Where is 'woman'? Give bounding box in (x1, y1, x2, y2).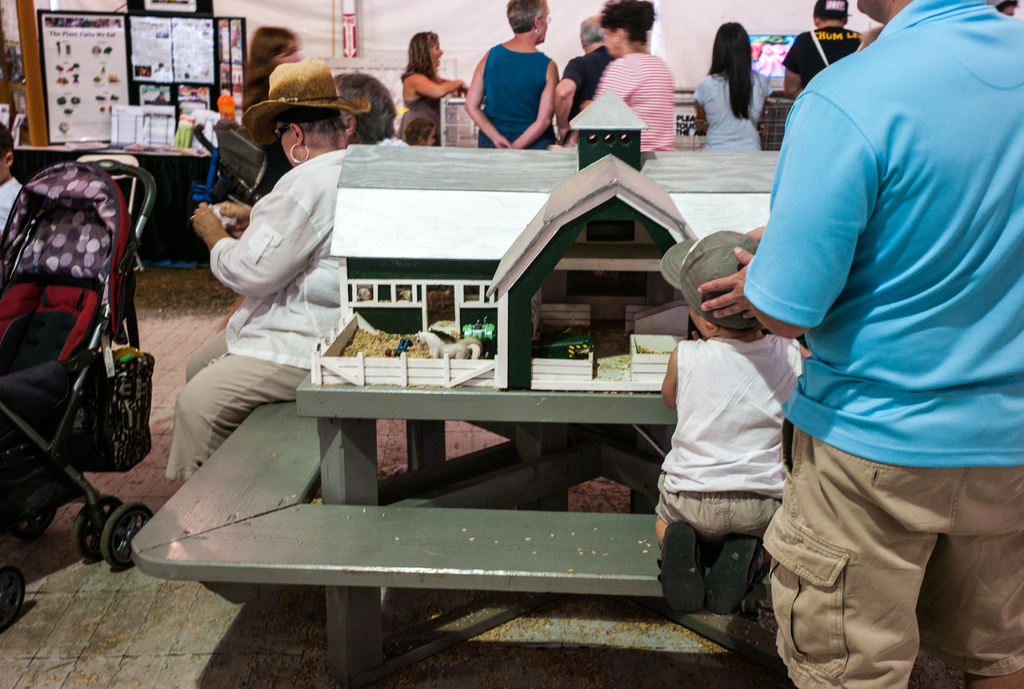
(394, 29, 467, 150).
